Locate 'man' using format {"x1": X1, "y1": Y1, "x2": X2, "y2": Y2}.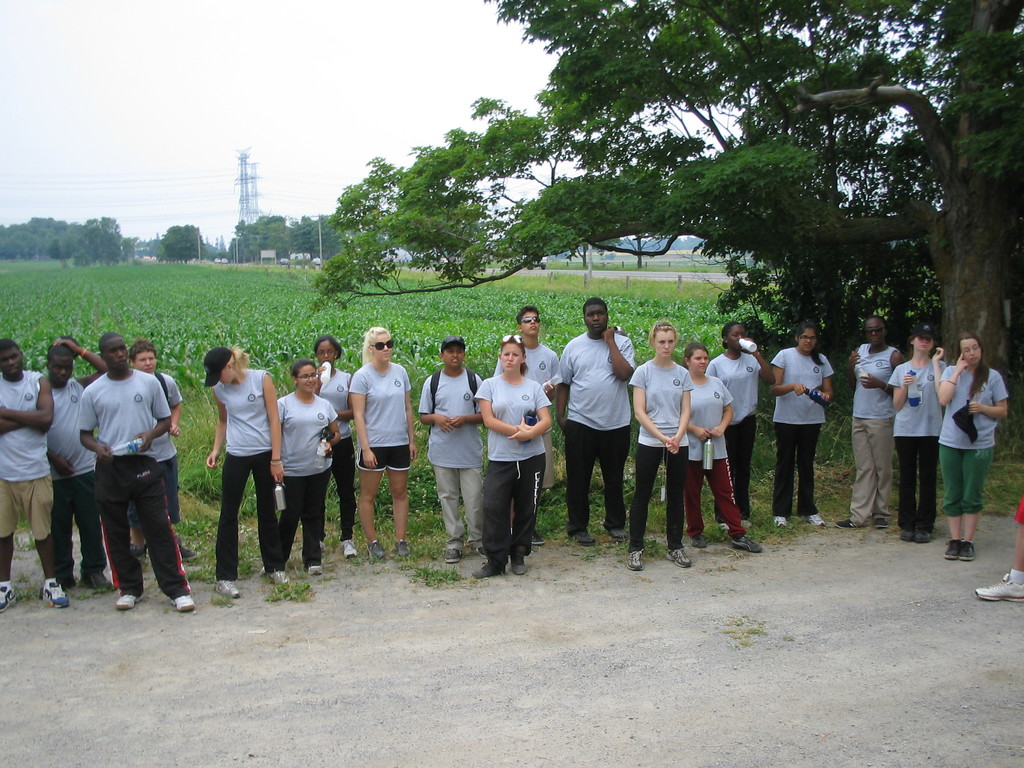
{"x1": 557, "y1": 300, "x2": 637, "y2": 549}.
